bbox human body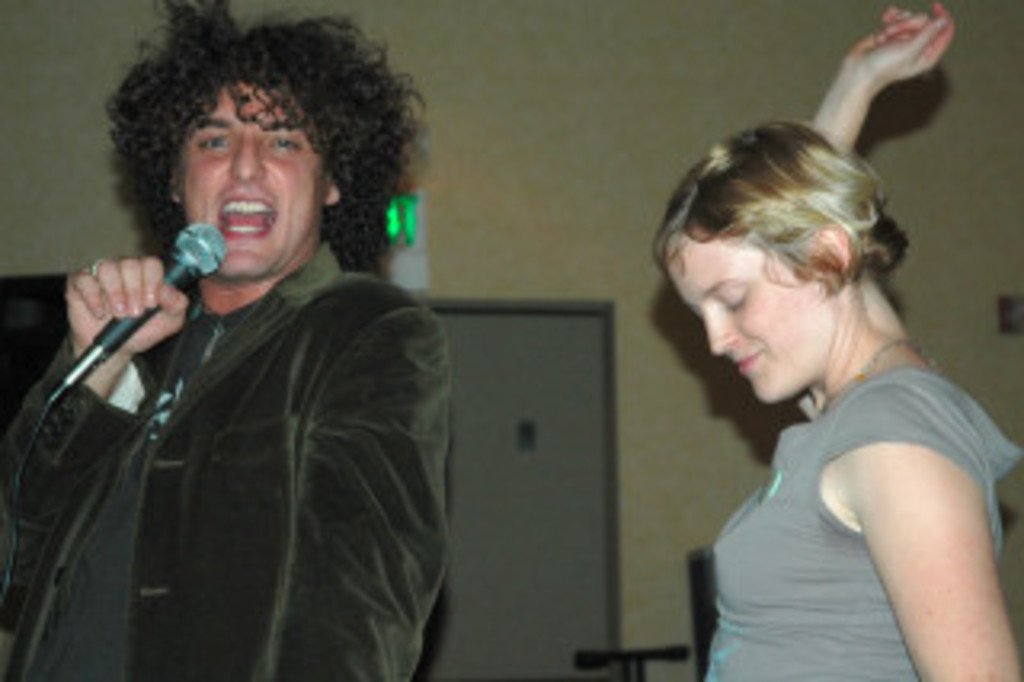
(618,83,976,681)
